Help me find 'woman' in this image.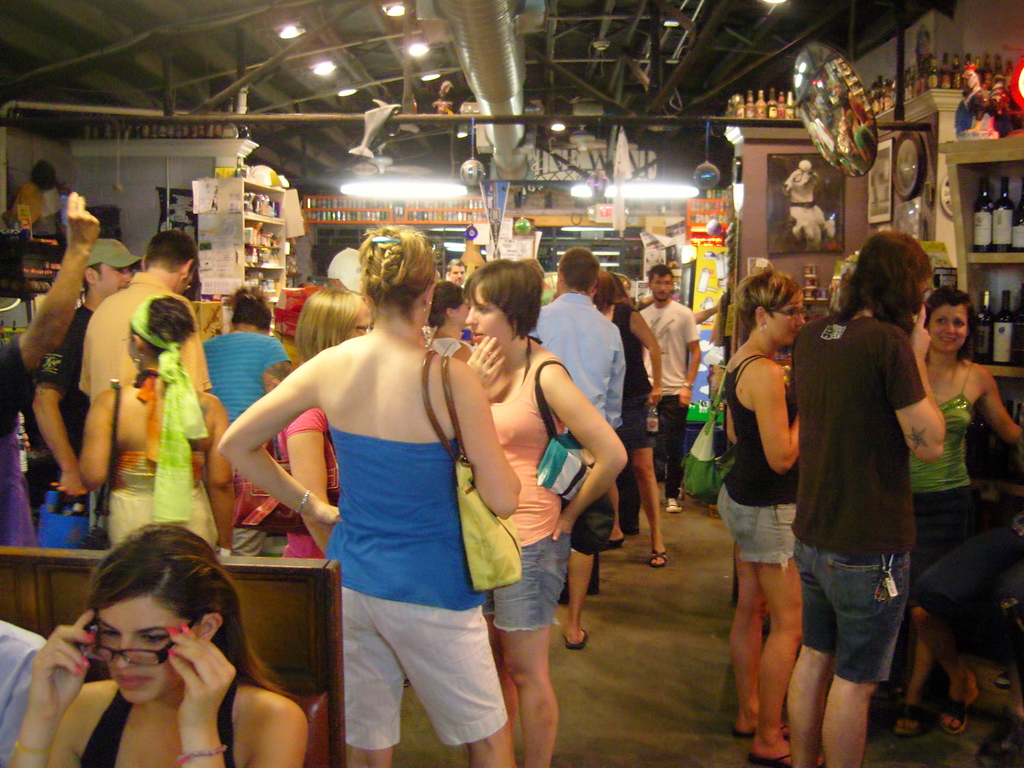
Found it: box=[70, 291, 235, 564].
